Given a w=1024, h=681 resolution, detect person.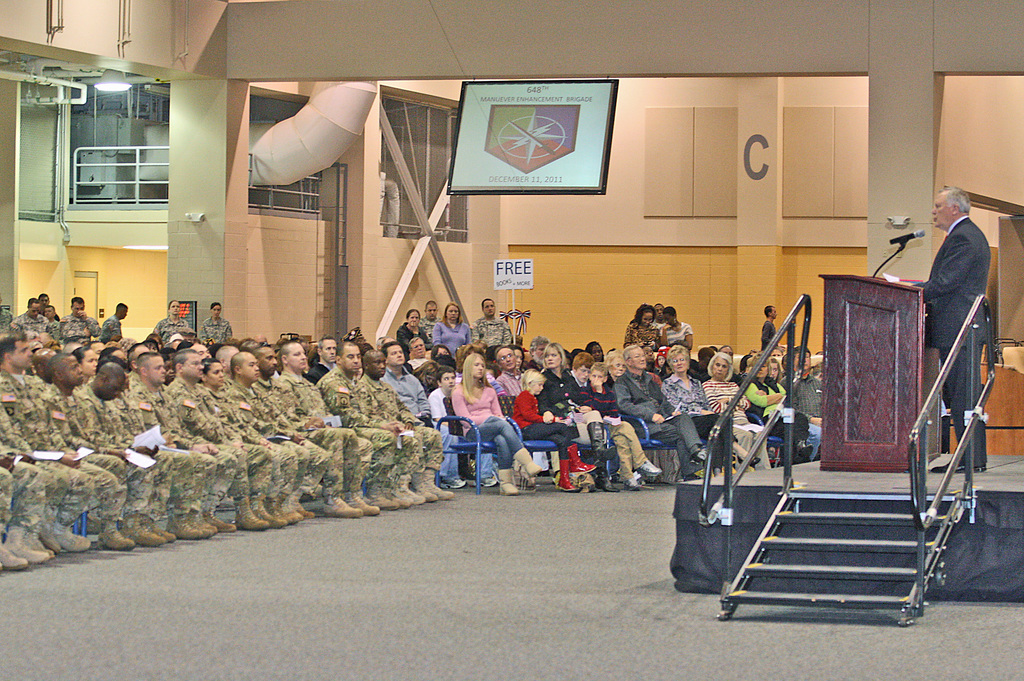
rect(152, 300, 193, 348).
